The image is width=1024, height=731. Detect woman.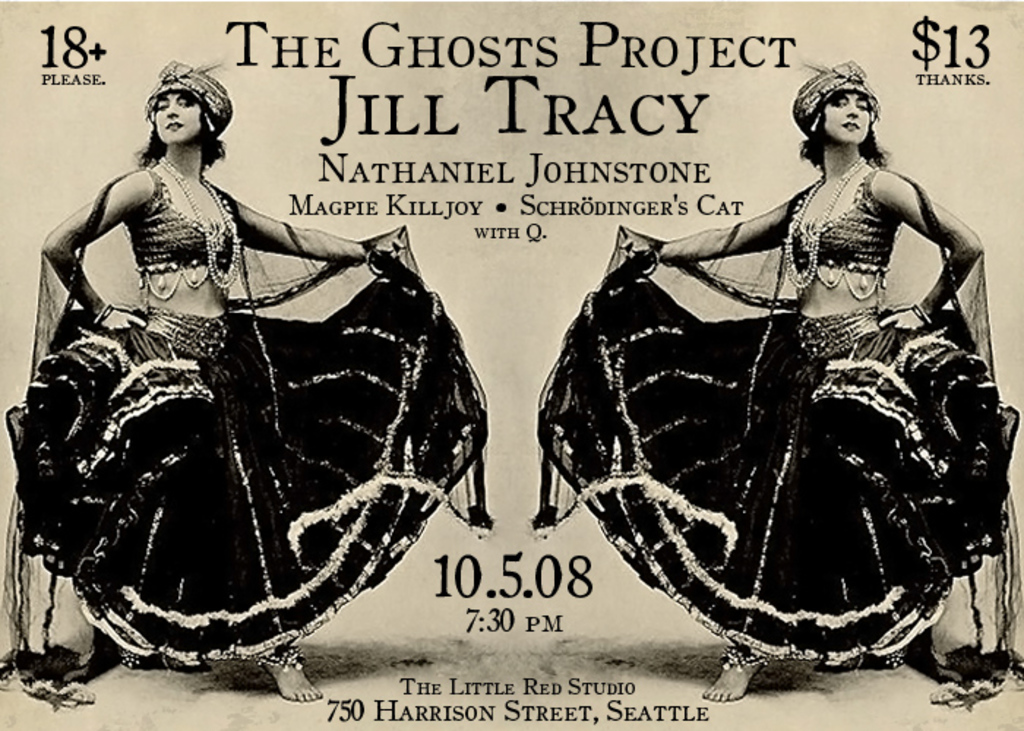
Detection: crop(42, 76, 461, 689).
